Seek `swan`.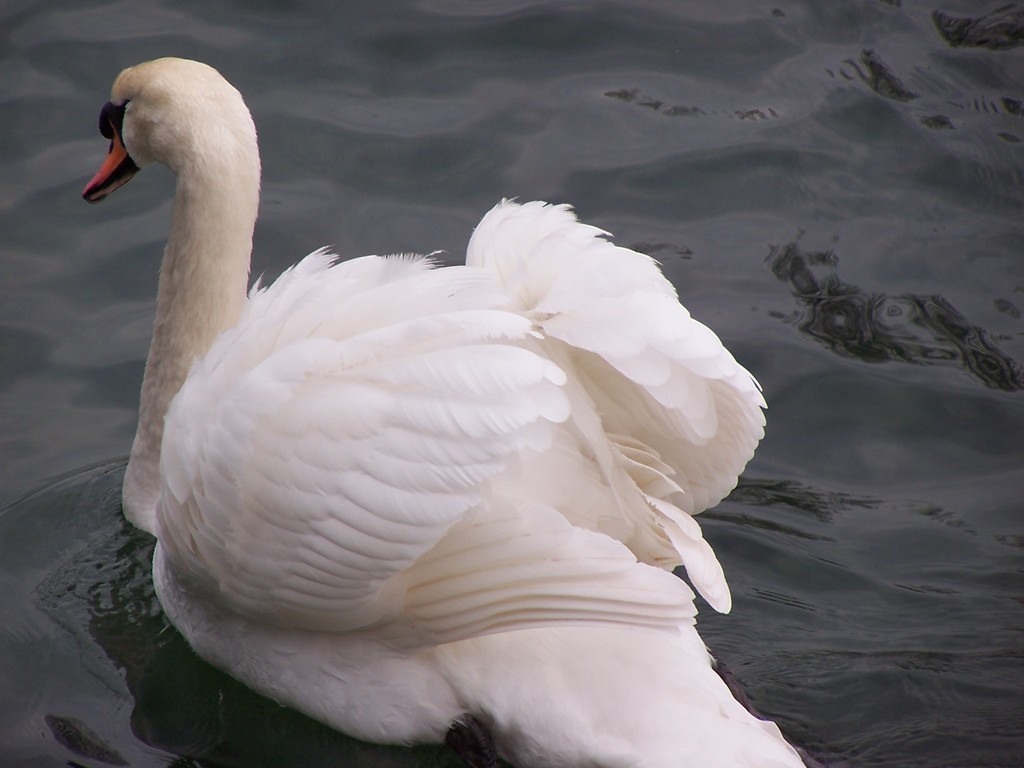
<region>80, 56, 809, 767</region>.
